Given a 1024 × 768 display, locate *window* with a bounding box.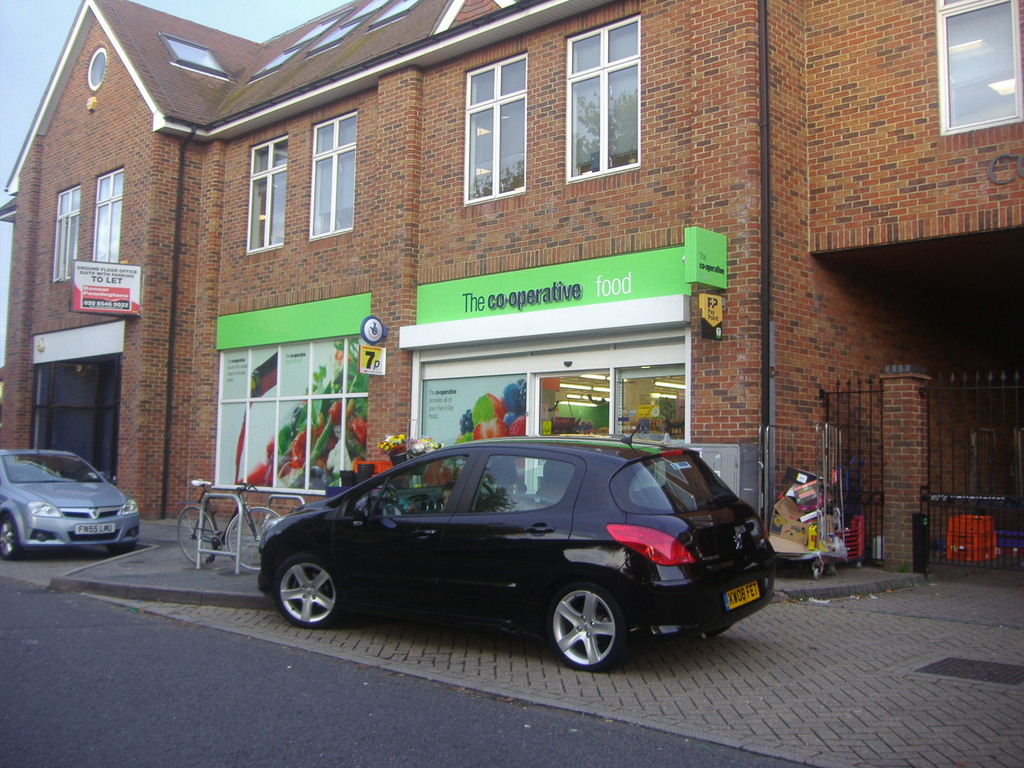
Located: pyautogui.locateOnScreen(467, 50, 526, 207).
